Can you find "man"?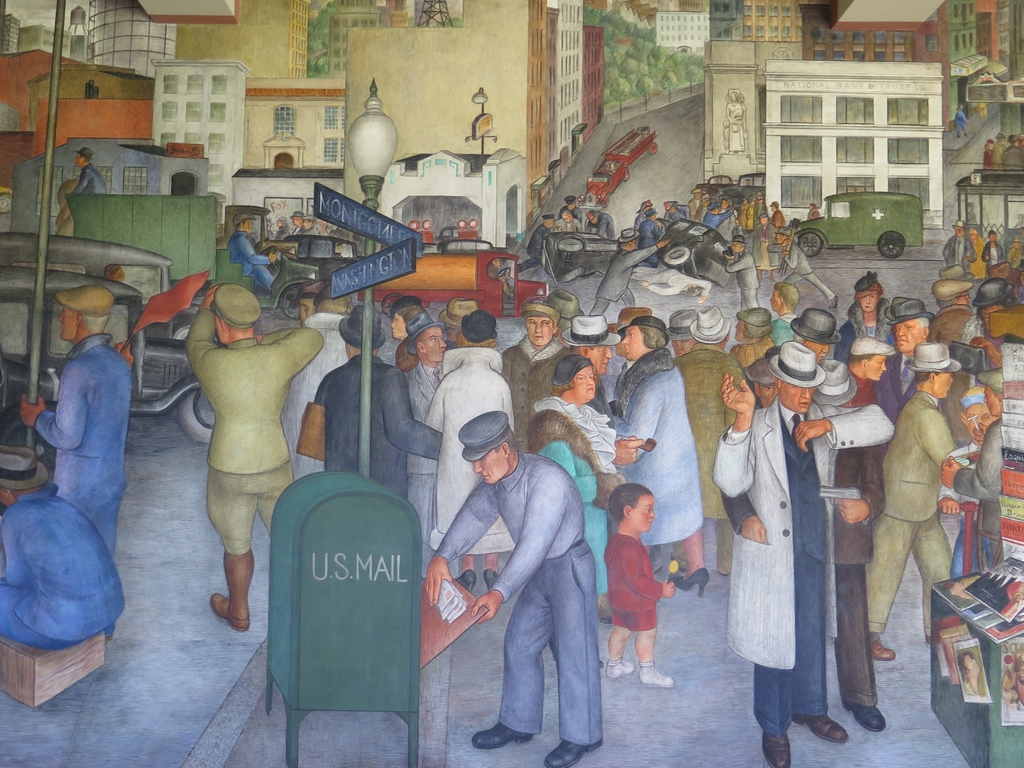
Yes, bounding box: Rect(968, 227, 987, 279).
